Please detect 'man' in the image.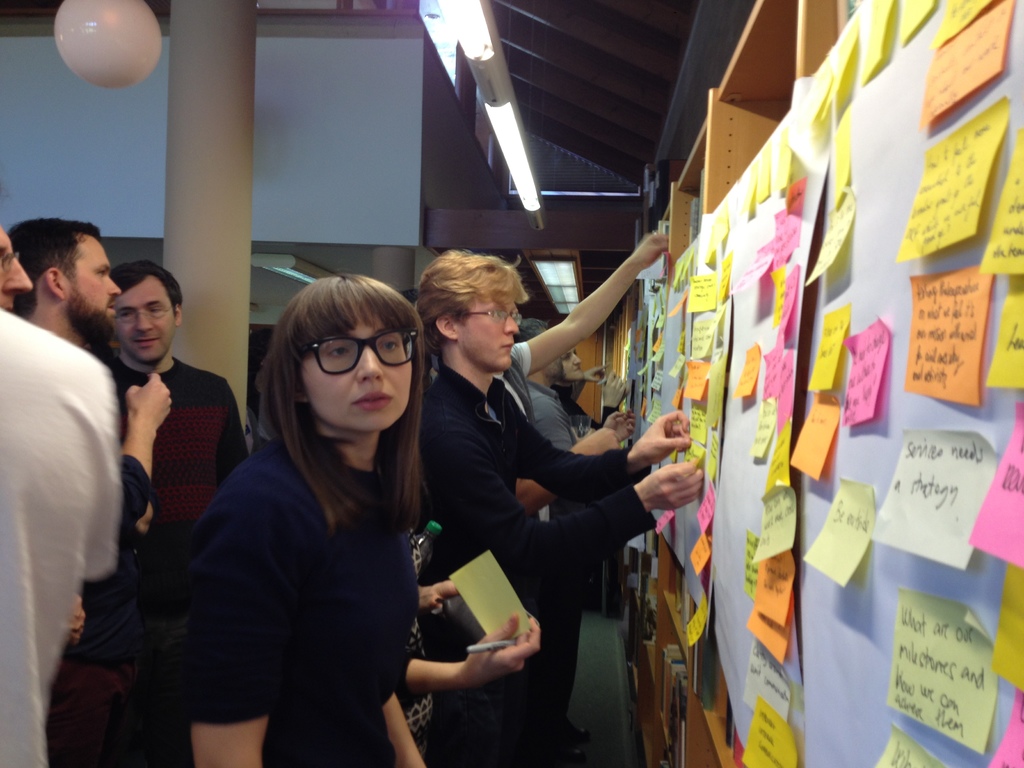
<bbox>95, 261, 267, 767</bbox>.
